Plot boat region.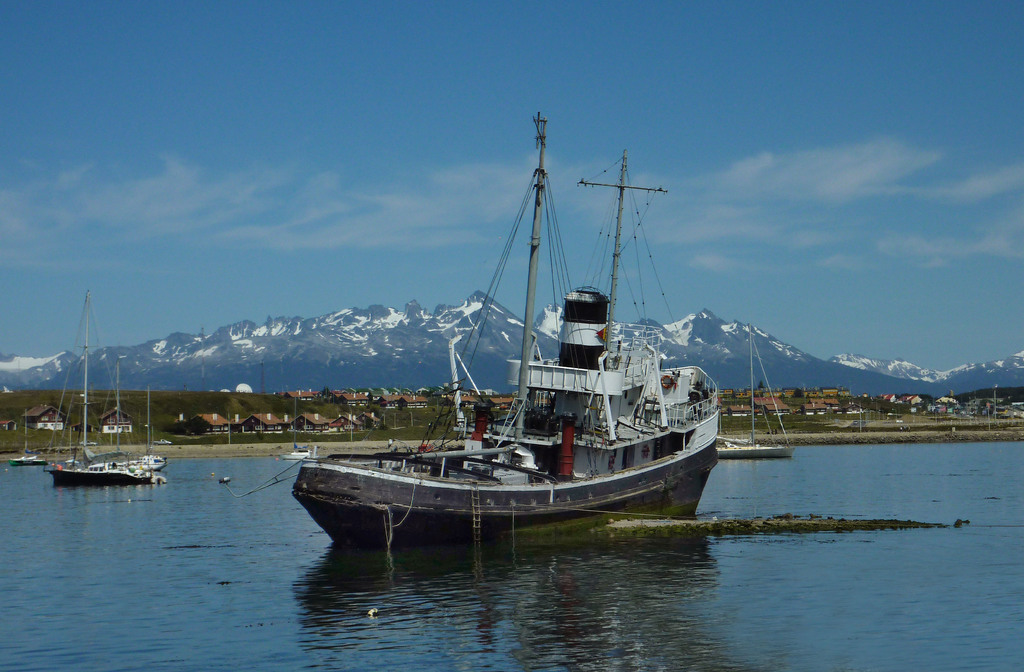
Plotted at {"x1": 8, "y1": 413, "x2": 46, "y2": 468}.
